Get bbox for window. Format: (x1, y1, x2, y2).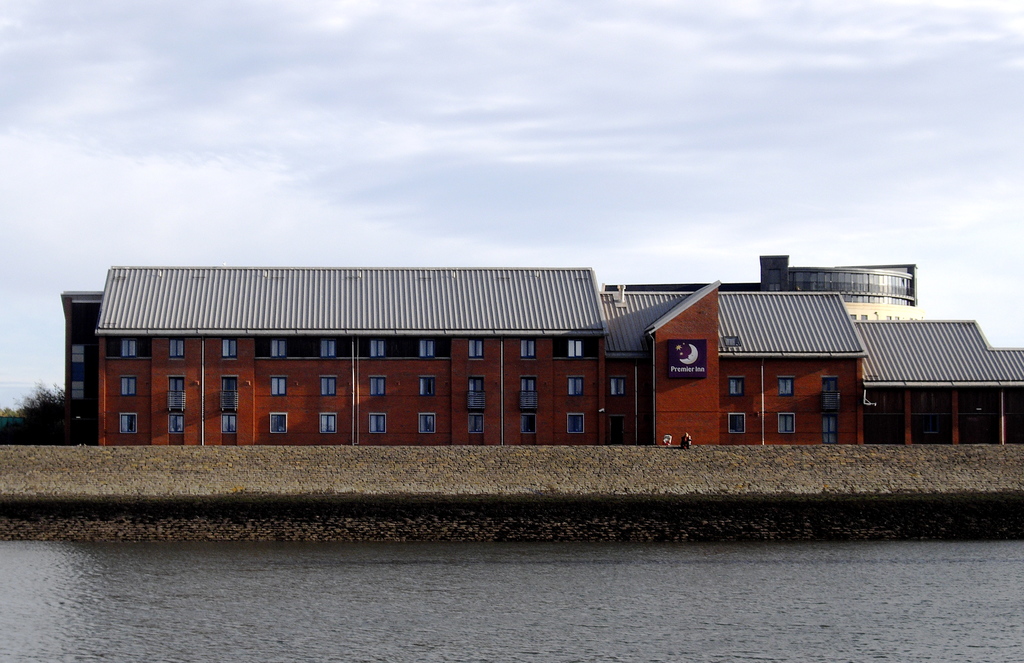
(420, 412, 436, 432).
